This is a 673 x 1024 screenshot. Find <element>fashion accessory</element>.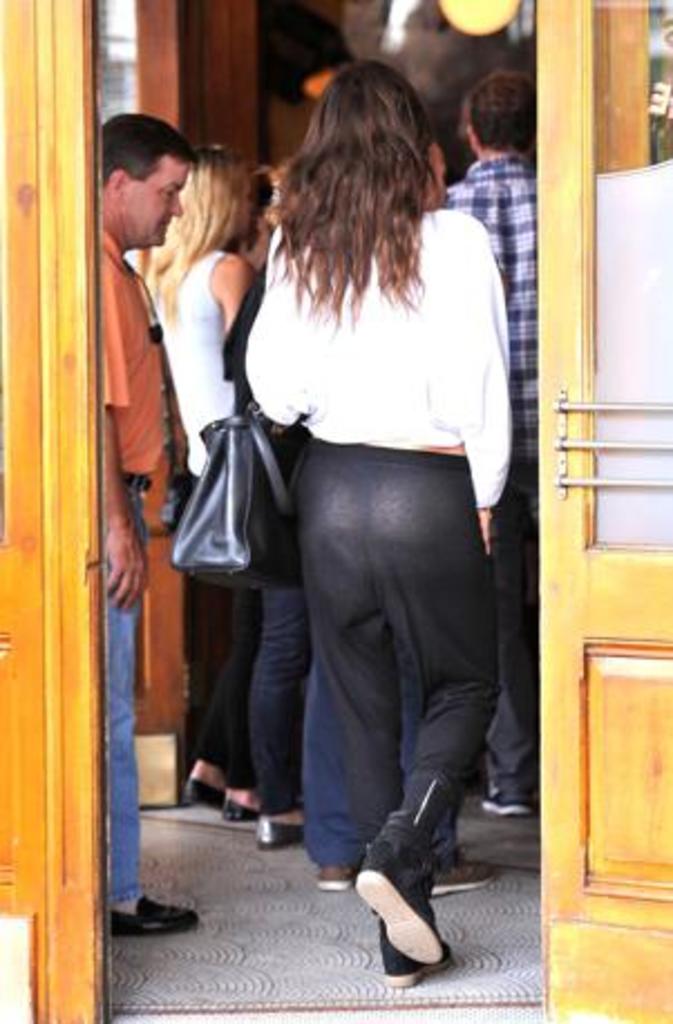
Bounding box: detection(425, 843, 499, 903).
